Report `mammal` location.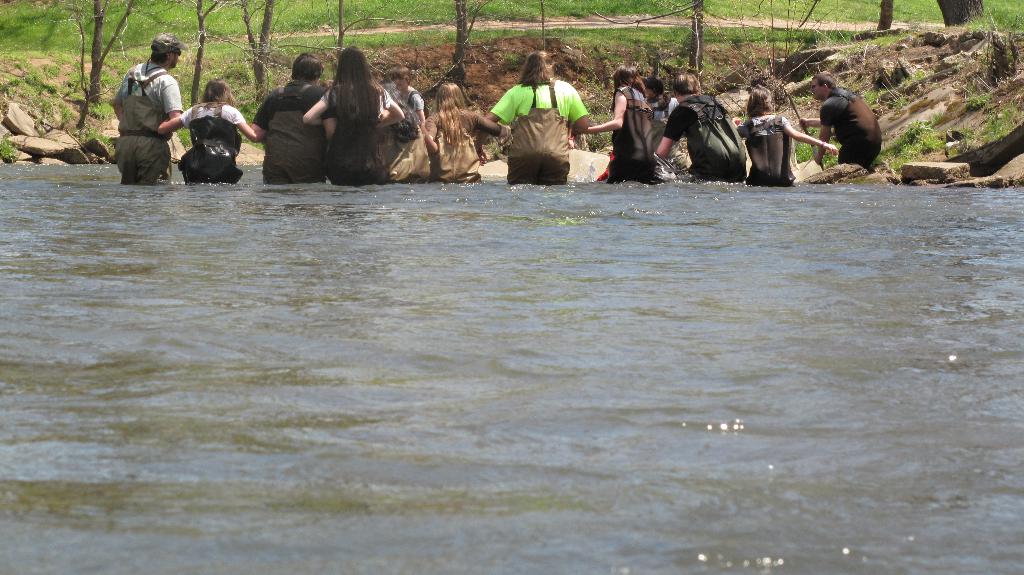
Report: (left=656, top=70, right=746, bottom=186).
